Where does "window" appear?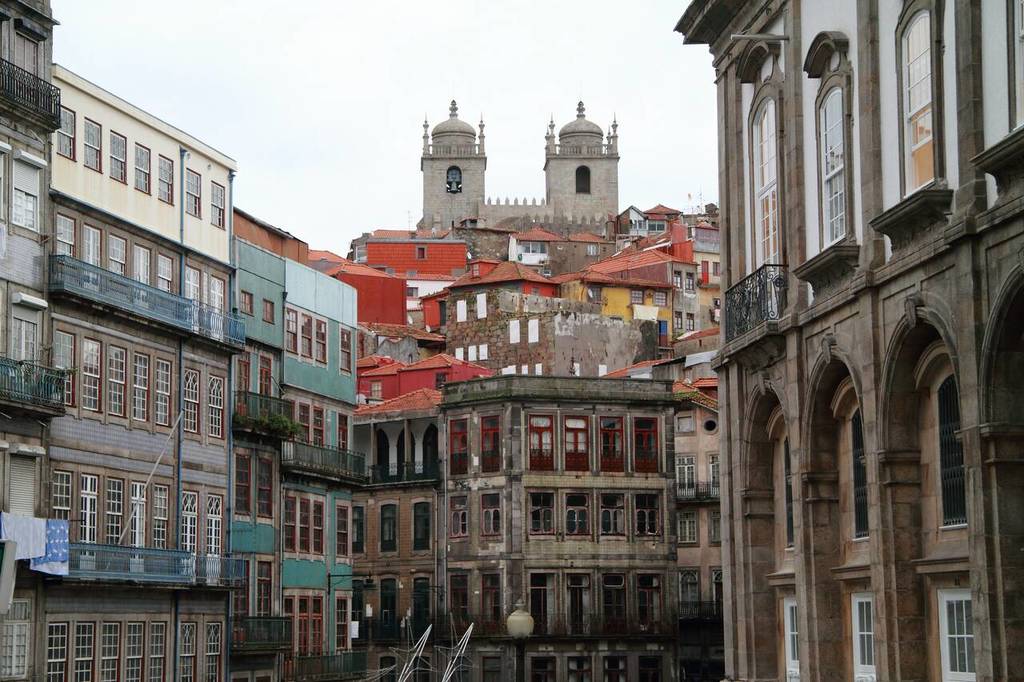
Appears at Rect(257, 456, 273, 518).
